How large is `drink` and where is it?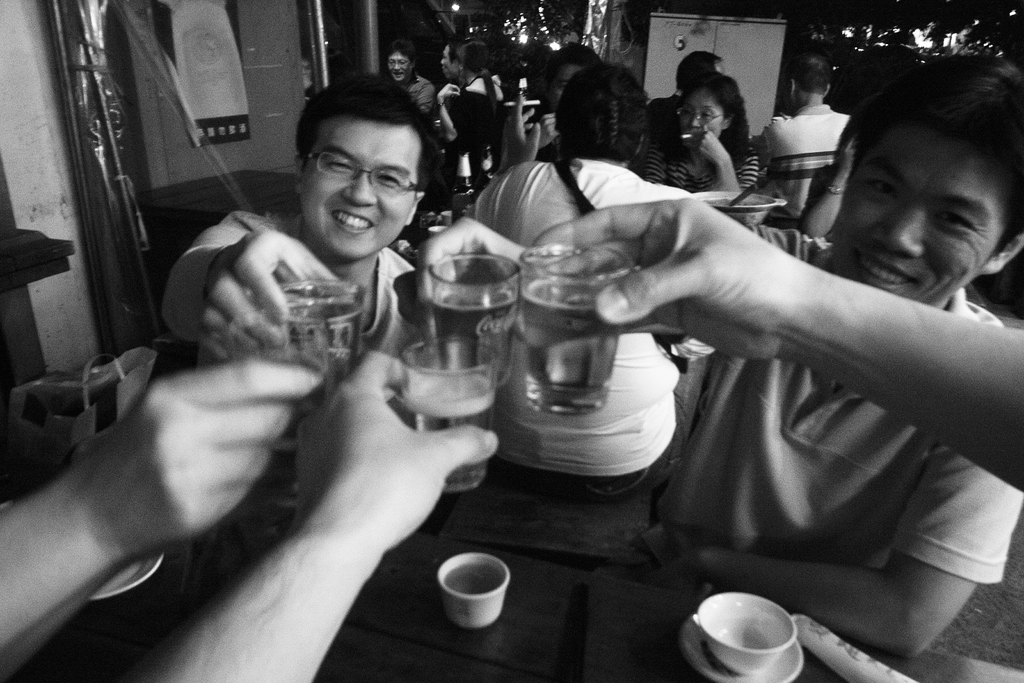
Bounding box: crop(395, 372, 496, 485).
